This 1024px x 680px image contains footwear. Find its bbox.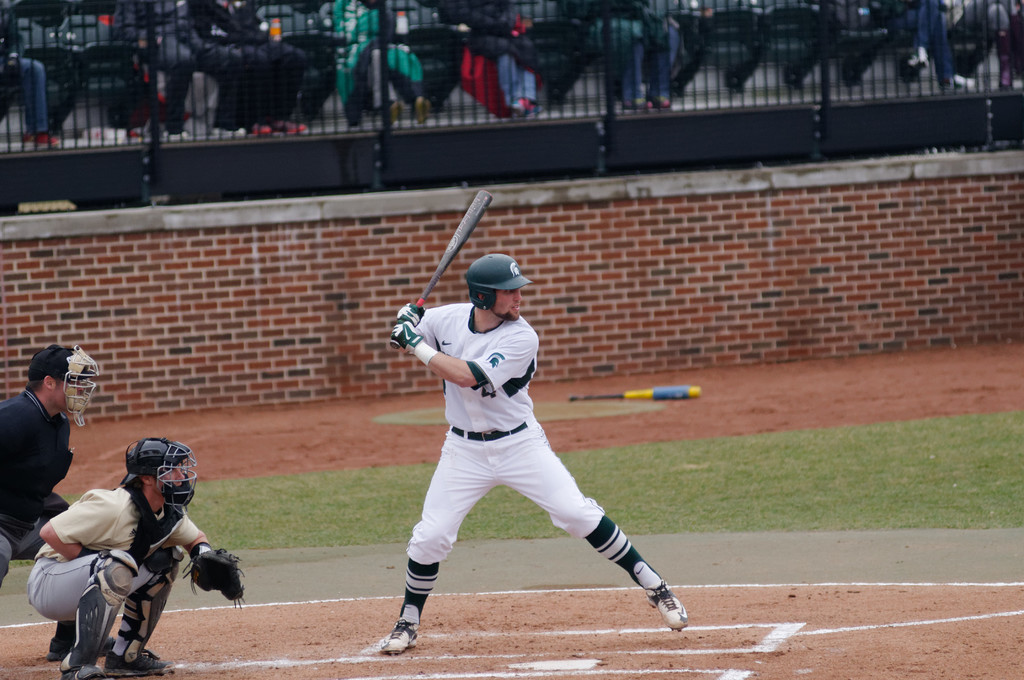
box=[650, 94, 673, 108].
